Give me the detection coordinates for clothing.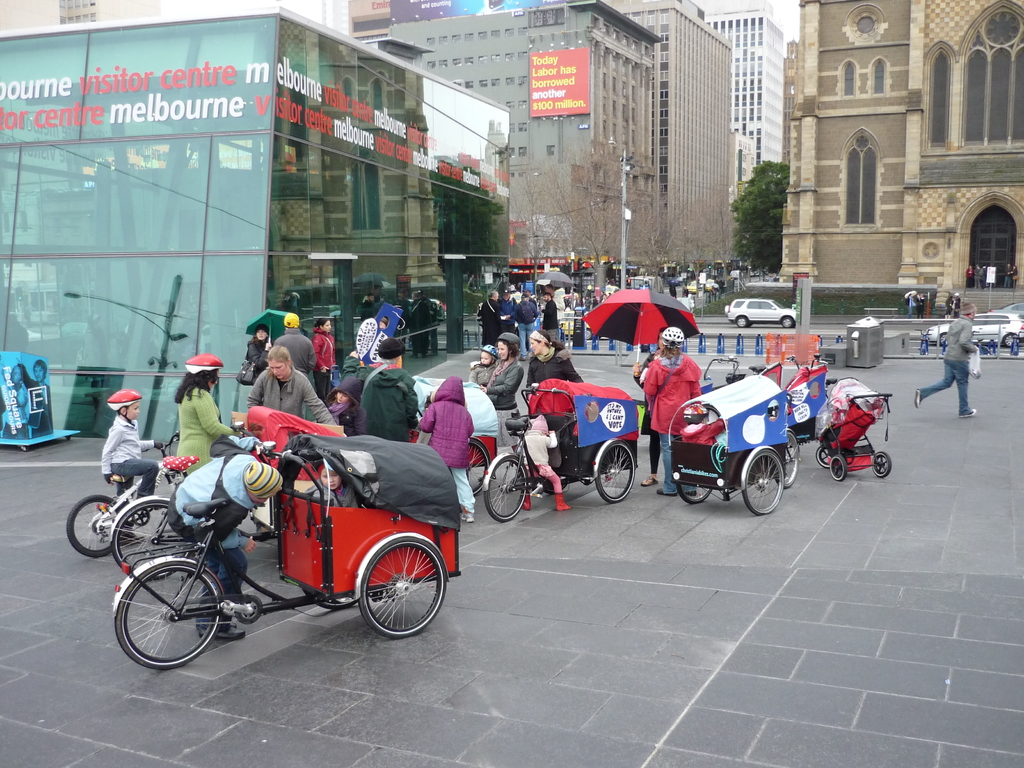
bbox=(540, 300, 559, 332).
